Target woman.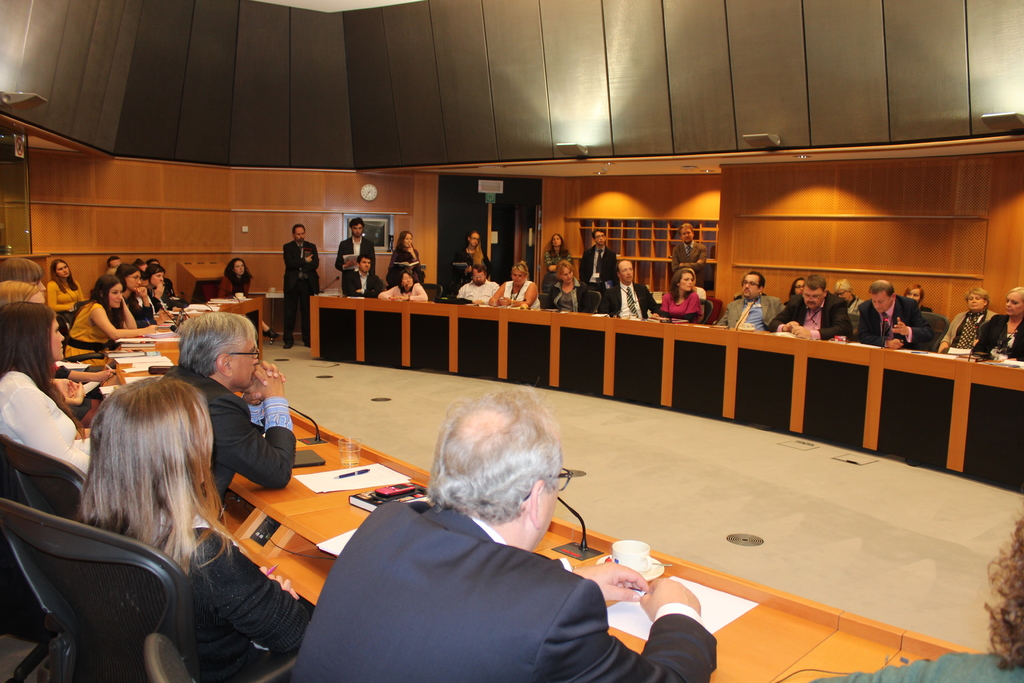
Target region: box=[488, 261, 541, 309].
